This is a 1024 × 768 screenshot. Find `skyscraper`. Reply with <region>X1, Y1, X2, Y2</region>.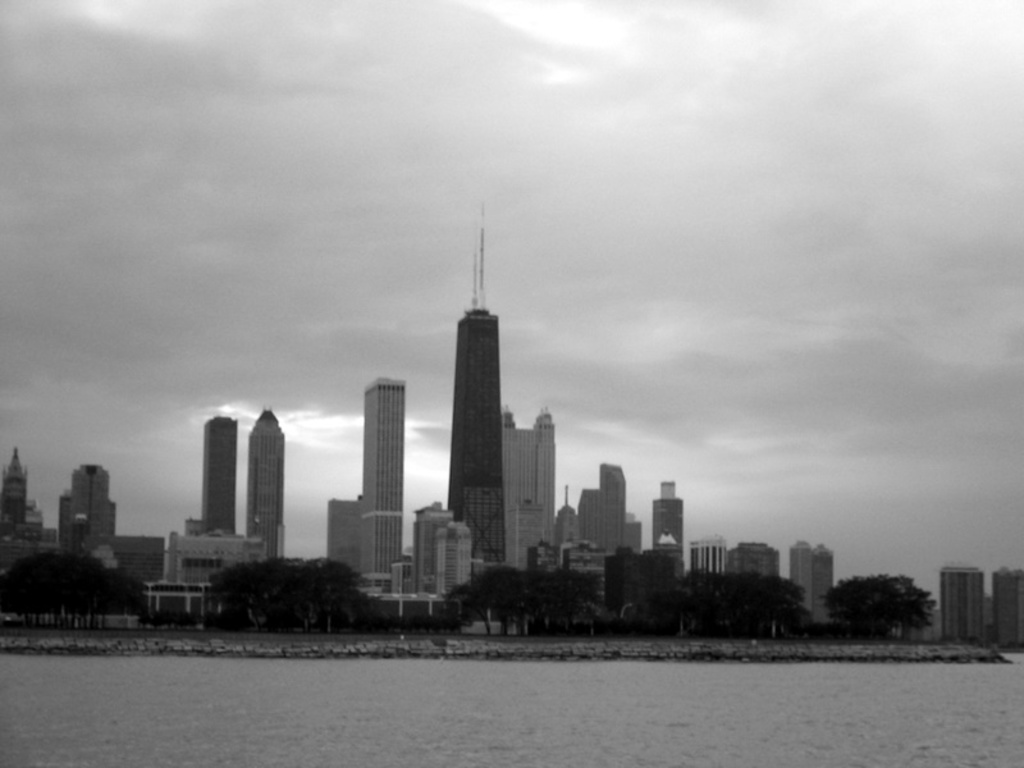
<region>54, 460, 113, 566</region>.
